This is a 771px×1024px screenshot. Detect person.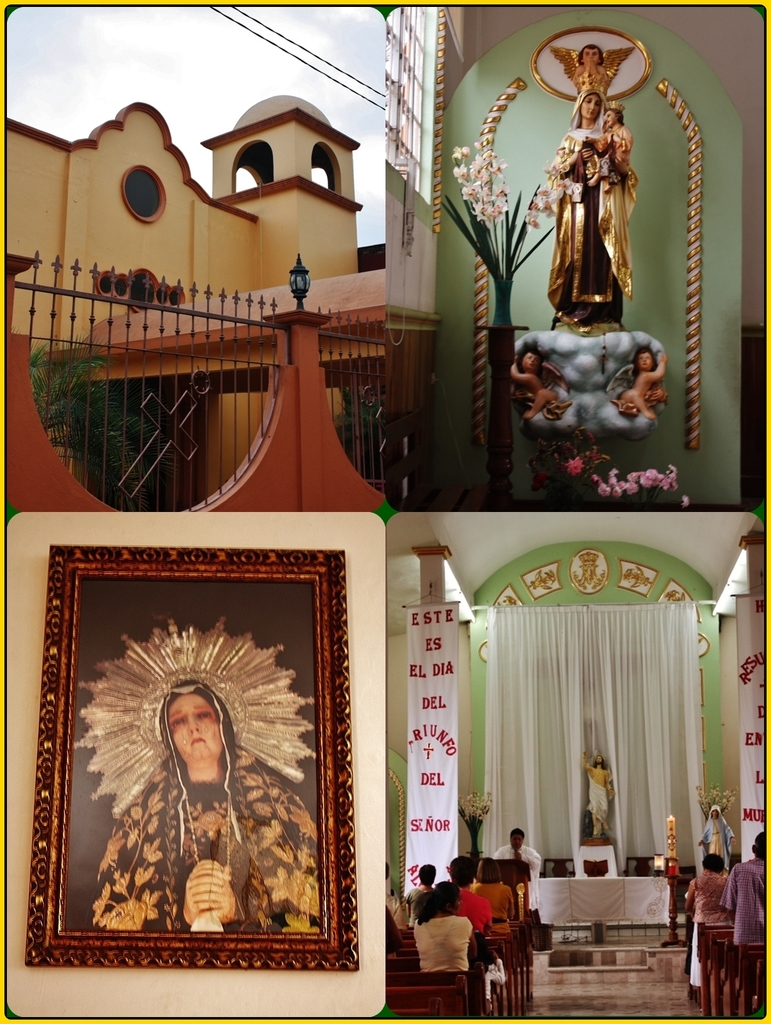
694,803,733,875.
